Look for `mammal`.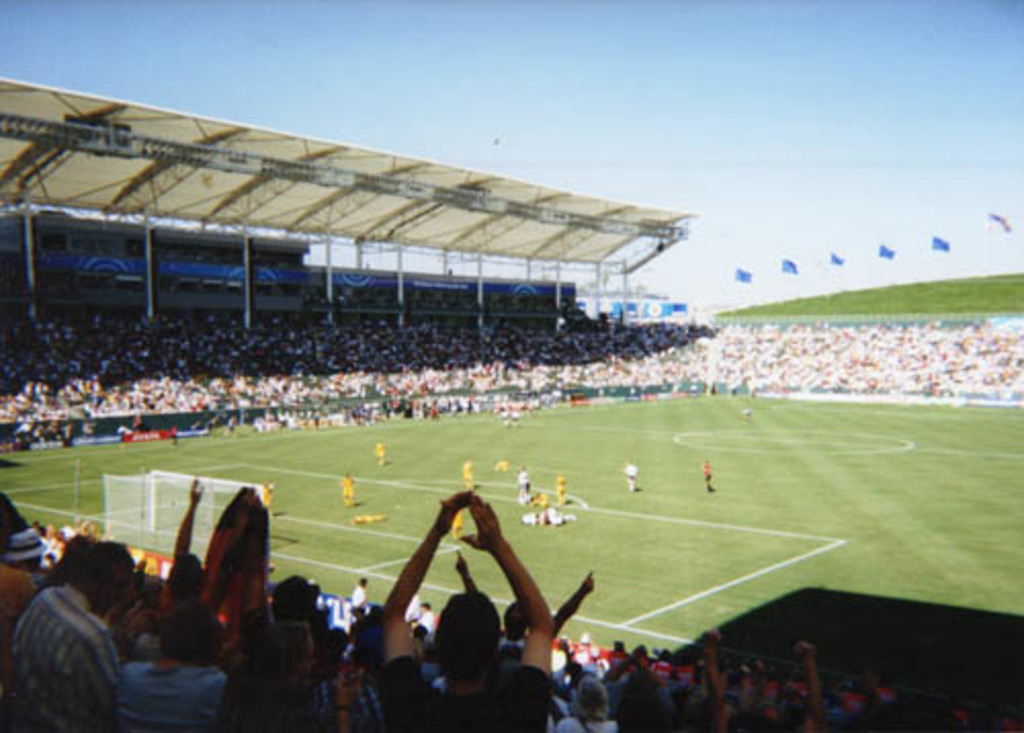
Found: [377, 440, 387, 465].
